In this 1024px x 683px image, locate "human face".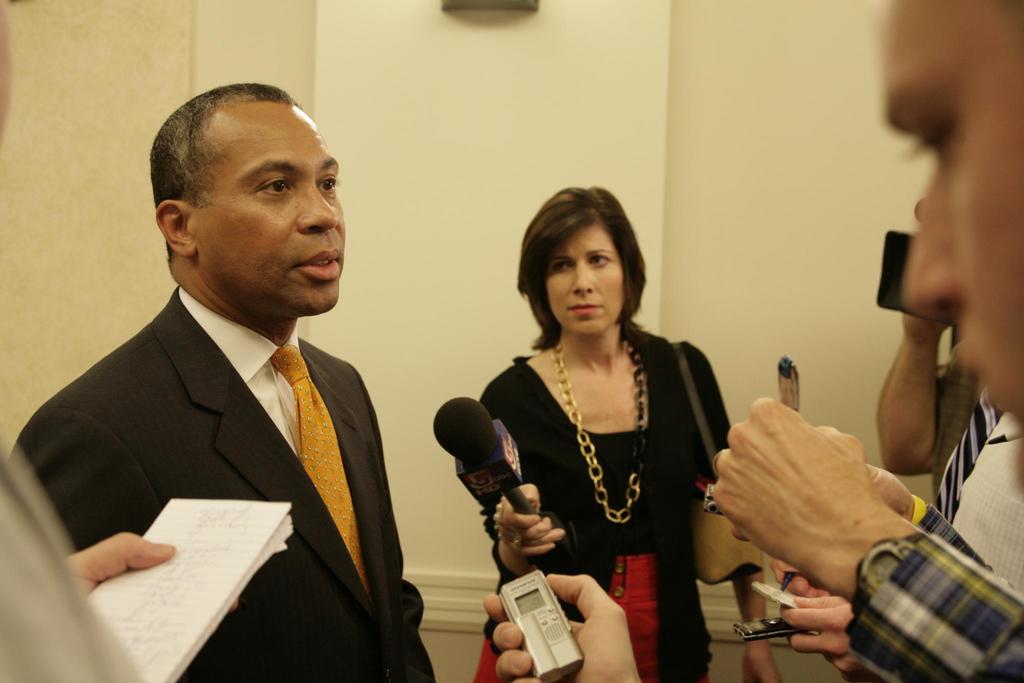
Bounding box: <box>879,0,1023,416</box>.
